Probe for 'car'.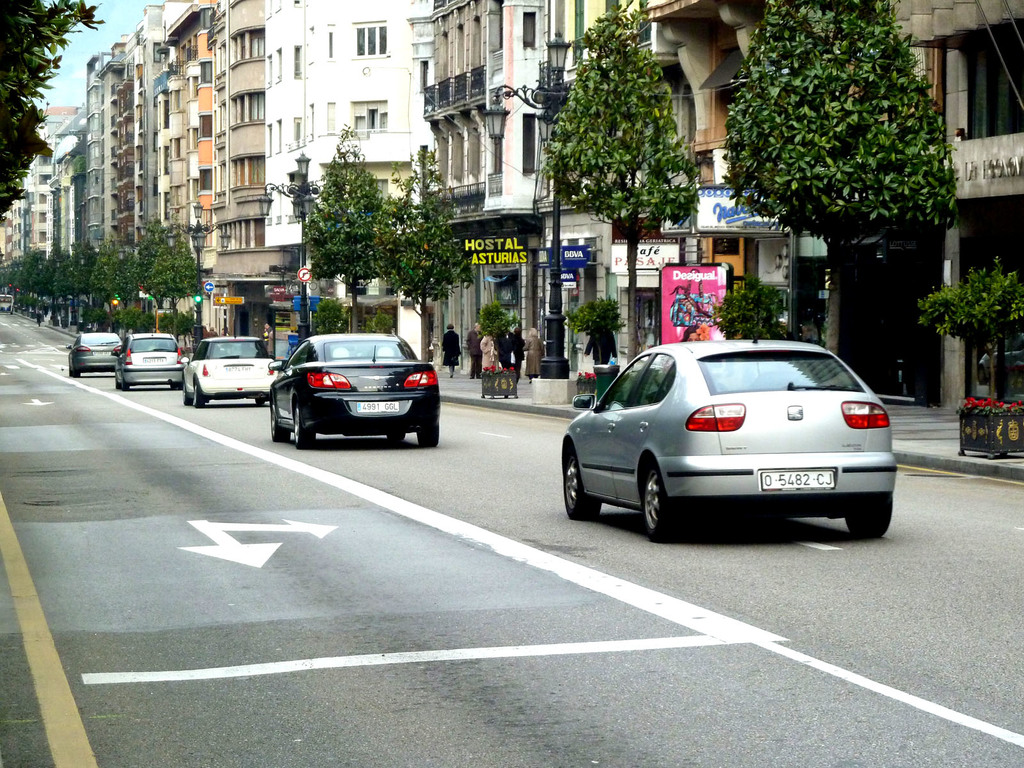
Probe result: (65,333,122,377).
